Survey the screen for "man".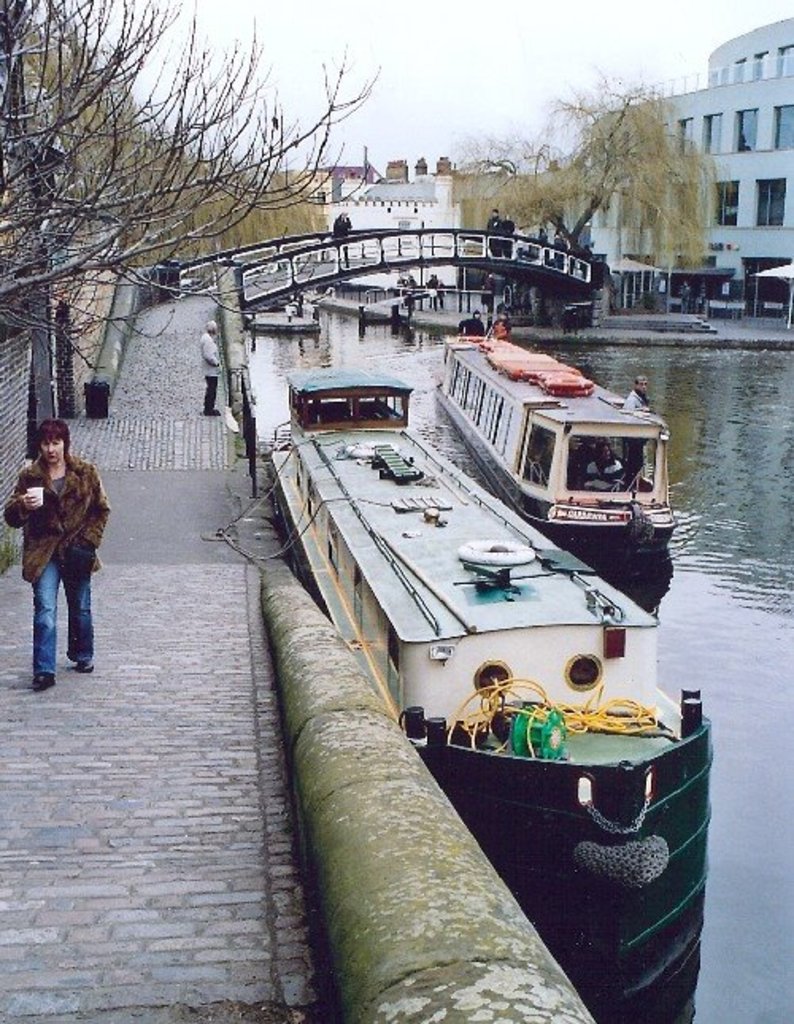
Survey found: {"x1": 335, "y1": 210, "x2": 349, "y2": 260}.
